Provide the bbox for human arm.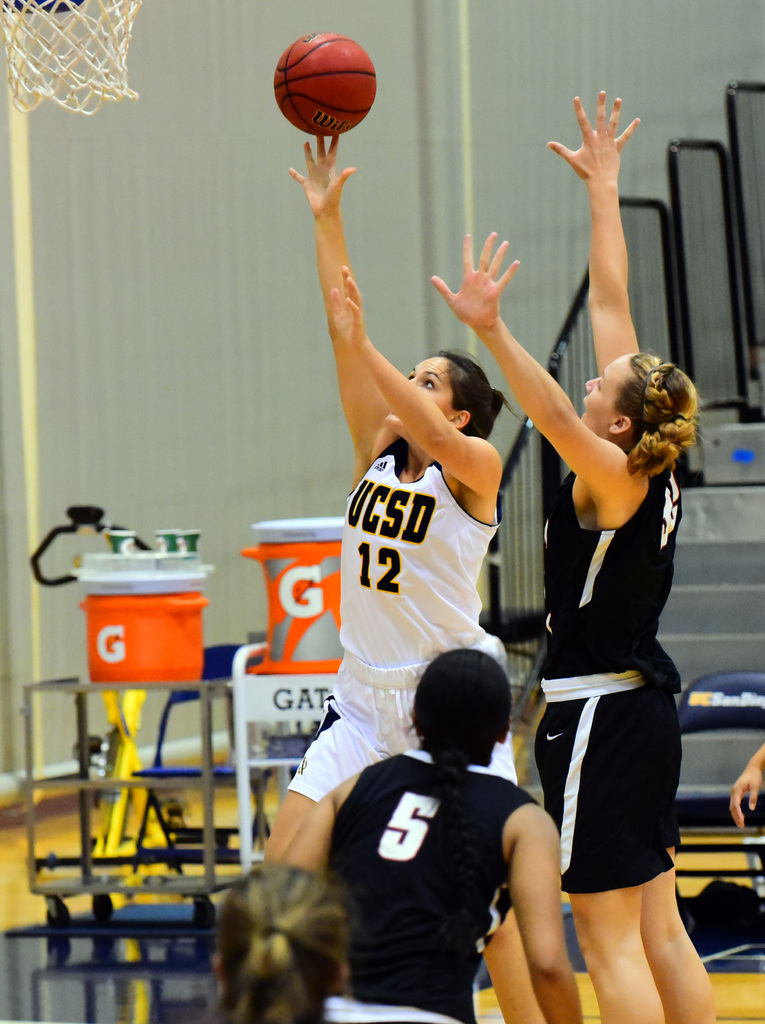
727 744 764 833.
